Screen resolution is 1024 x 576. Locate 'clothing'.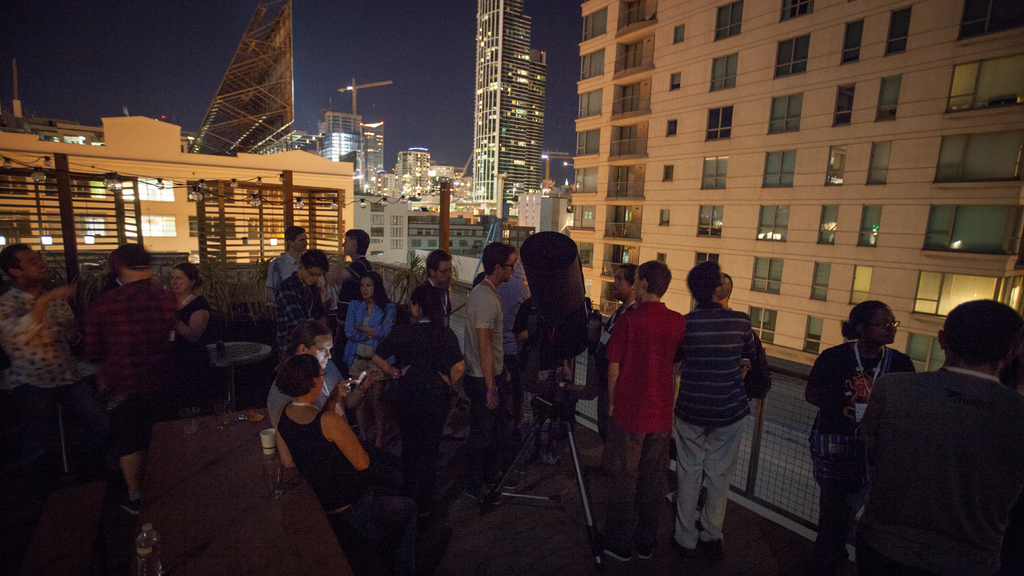
crop(465, 275, 506, 494).
